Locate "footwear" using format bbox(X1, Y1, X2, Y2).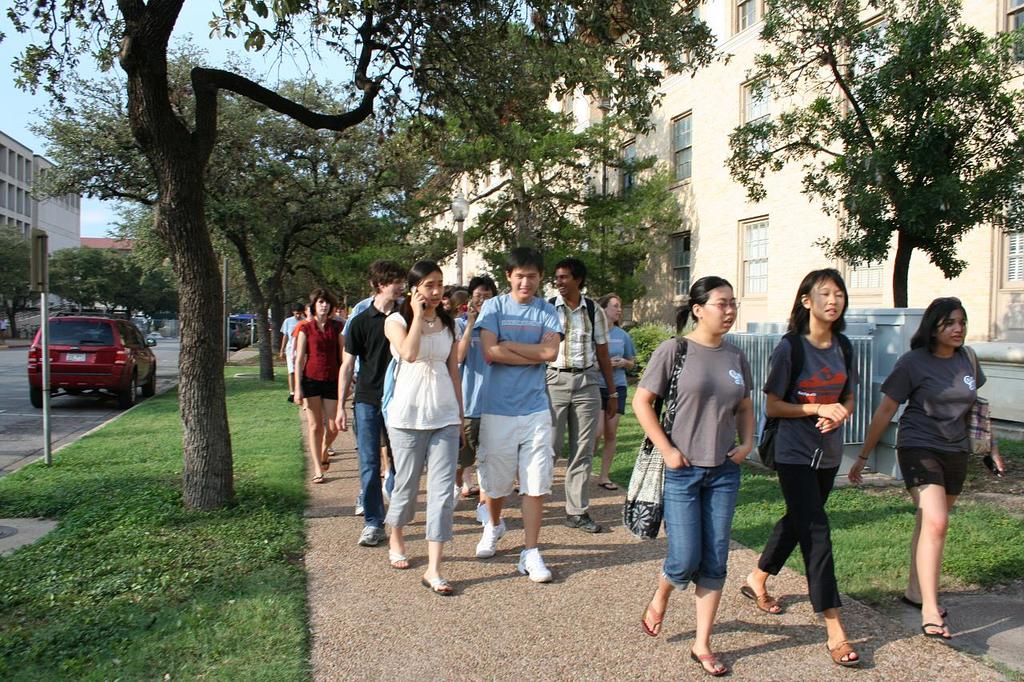
bbox(418, 576, 456, 597).
